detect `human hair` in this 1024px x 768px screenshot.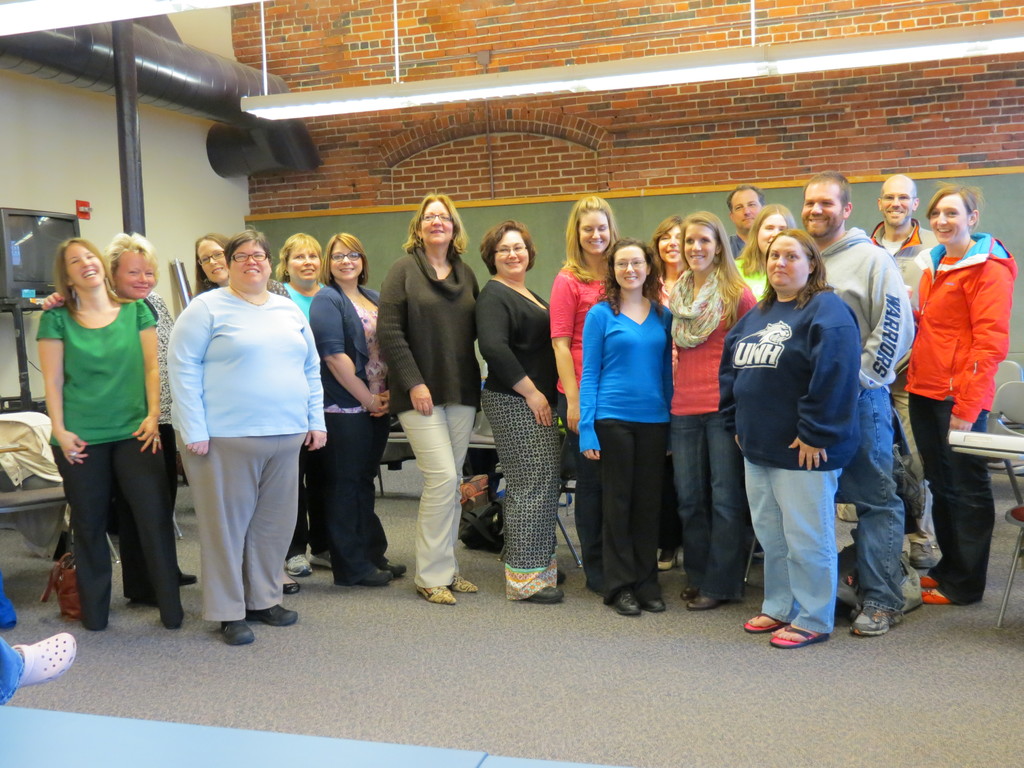
Detection: locate(739, 202, 803, 282).
